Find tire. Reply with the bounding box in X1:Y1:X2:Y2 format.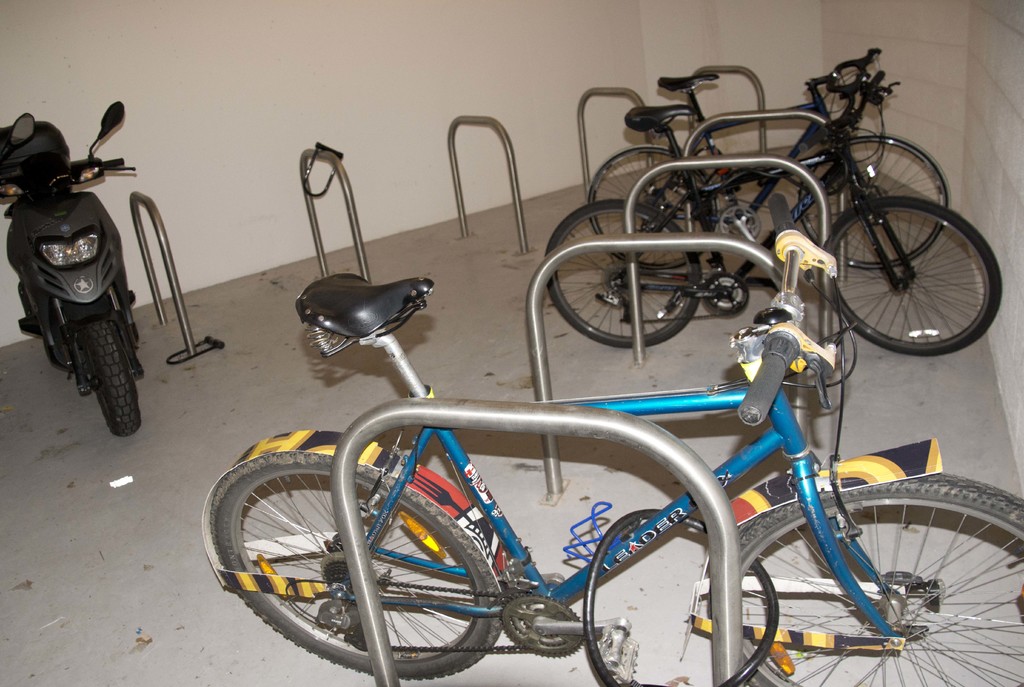
543:195:702:347.
